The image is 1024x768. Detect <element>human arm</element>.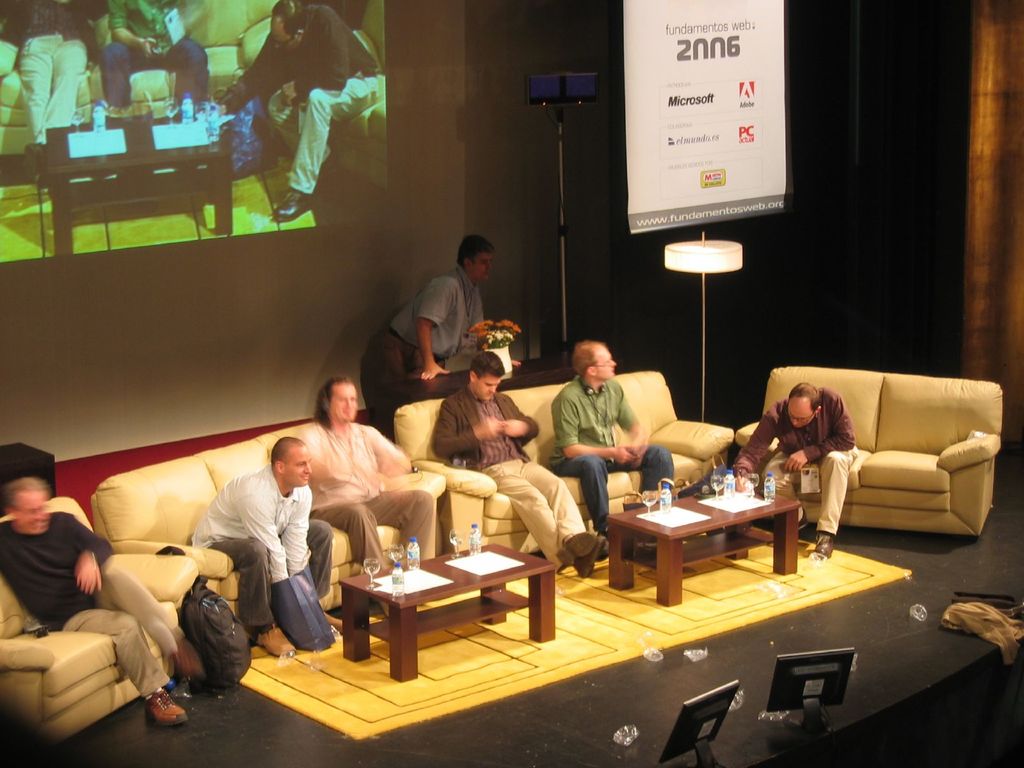
Detection: 241, 481, 291, 589.
